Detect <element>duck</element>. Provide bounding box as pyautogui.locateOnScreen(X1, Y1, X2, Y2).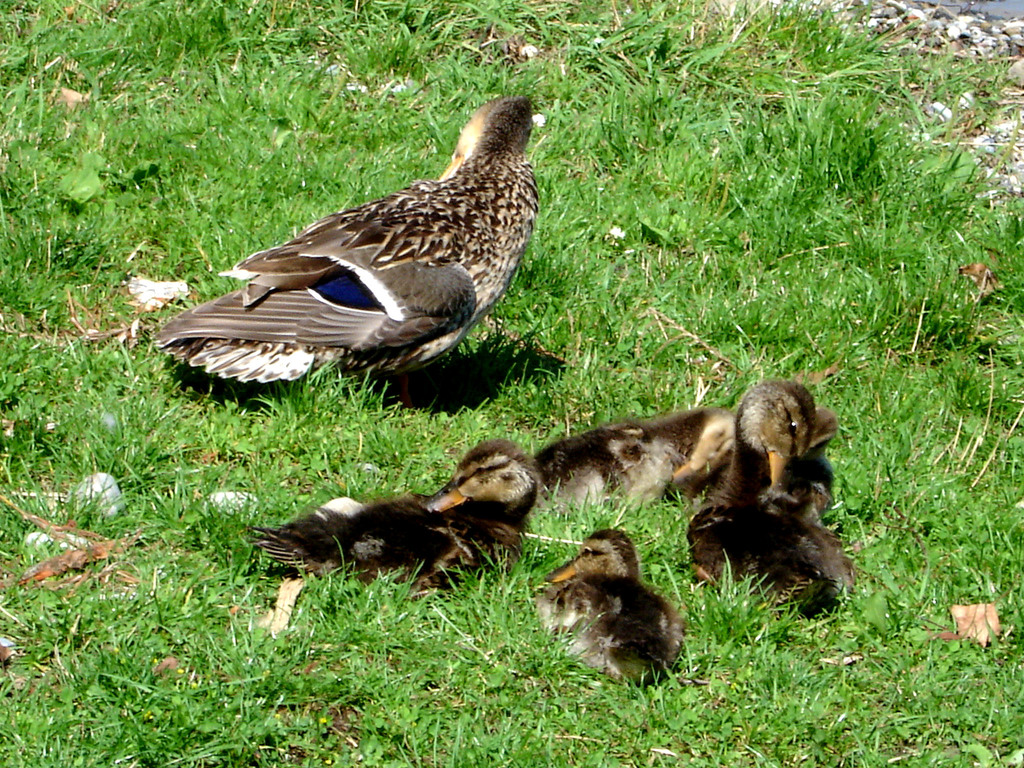
pyautogui.locateOnScreen(248, 447, 540, 601).
